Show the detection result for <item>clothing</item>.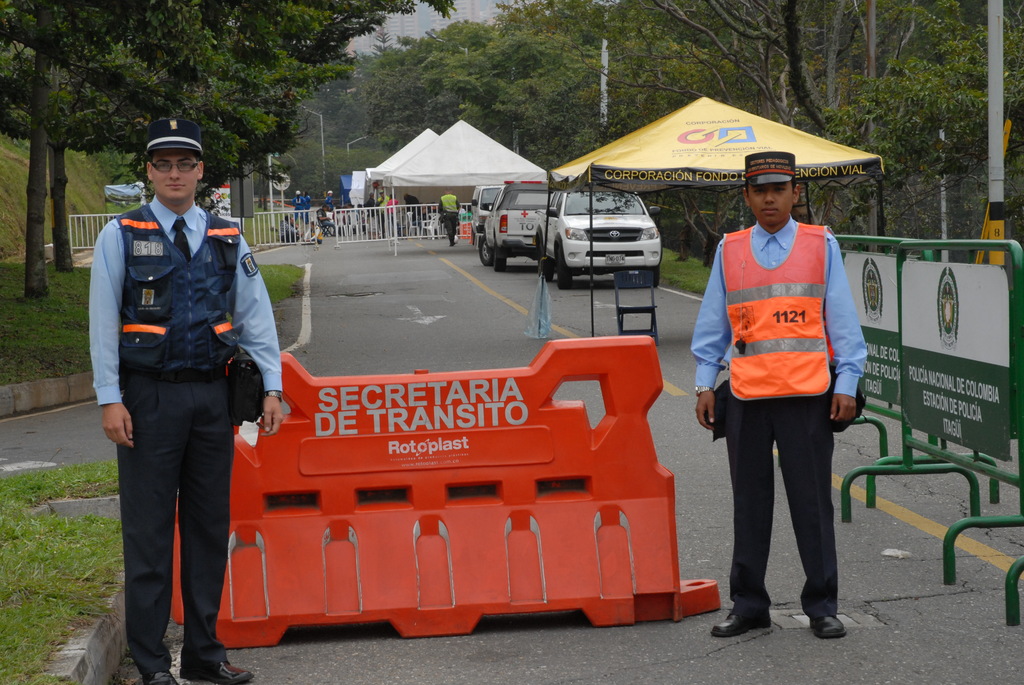
left=86, top=149, right=271, bottom=653.
